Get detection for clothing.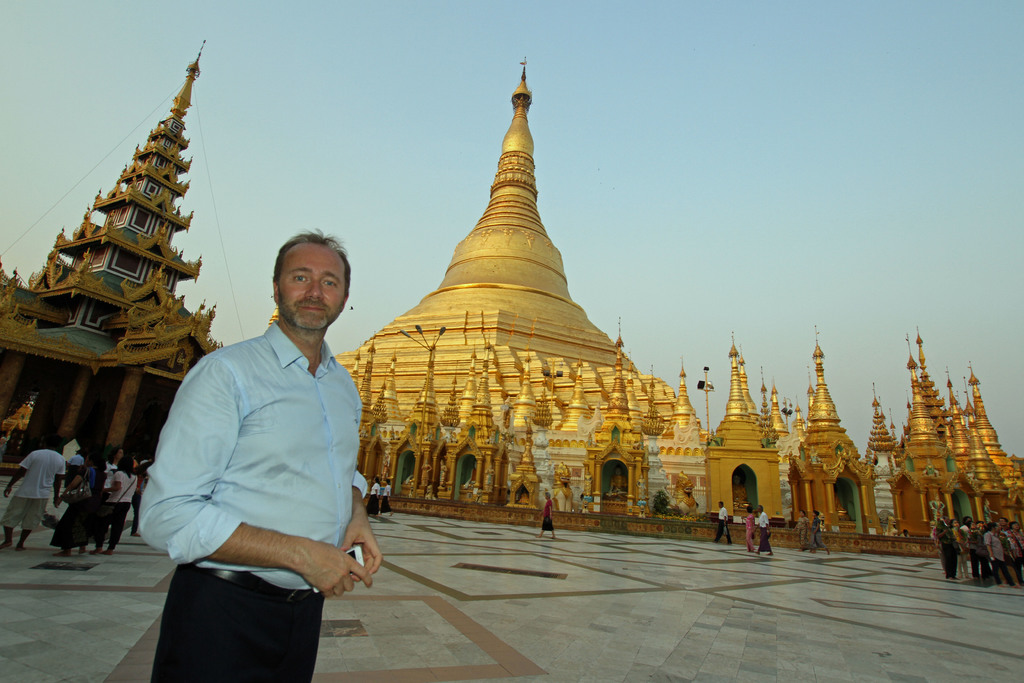
Detection: (740, 508, 753, 552).
